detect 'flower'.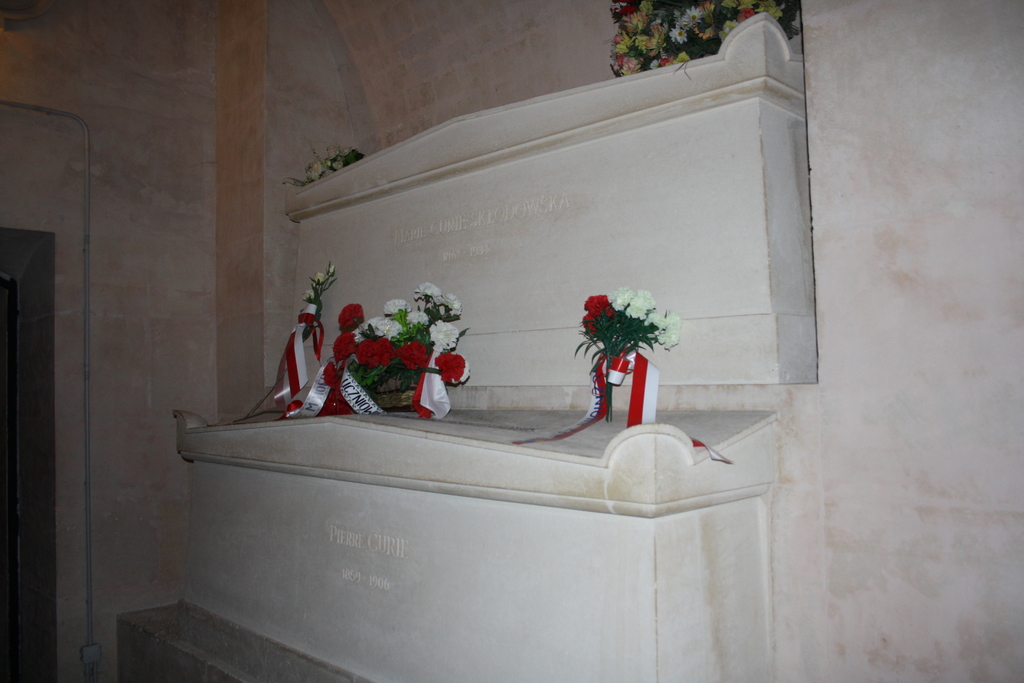
Detected at [left=585, top=297, right=607, bottom=318].
